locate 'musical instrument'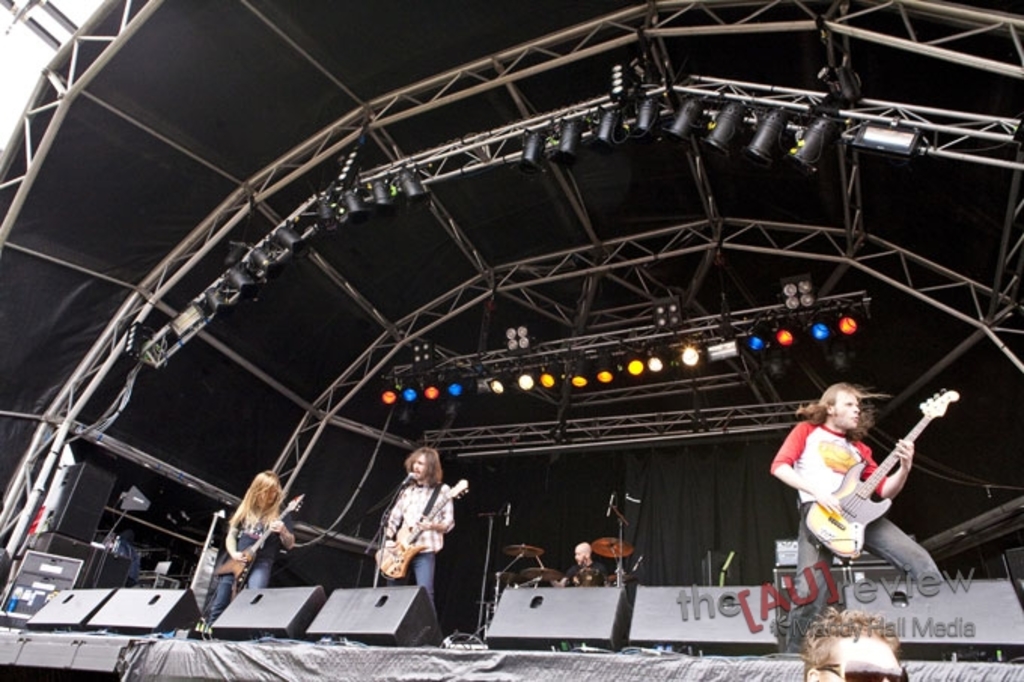
<region>370, 477, 467, 584</region>
